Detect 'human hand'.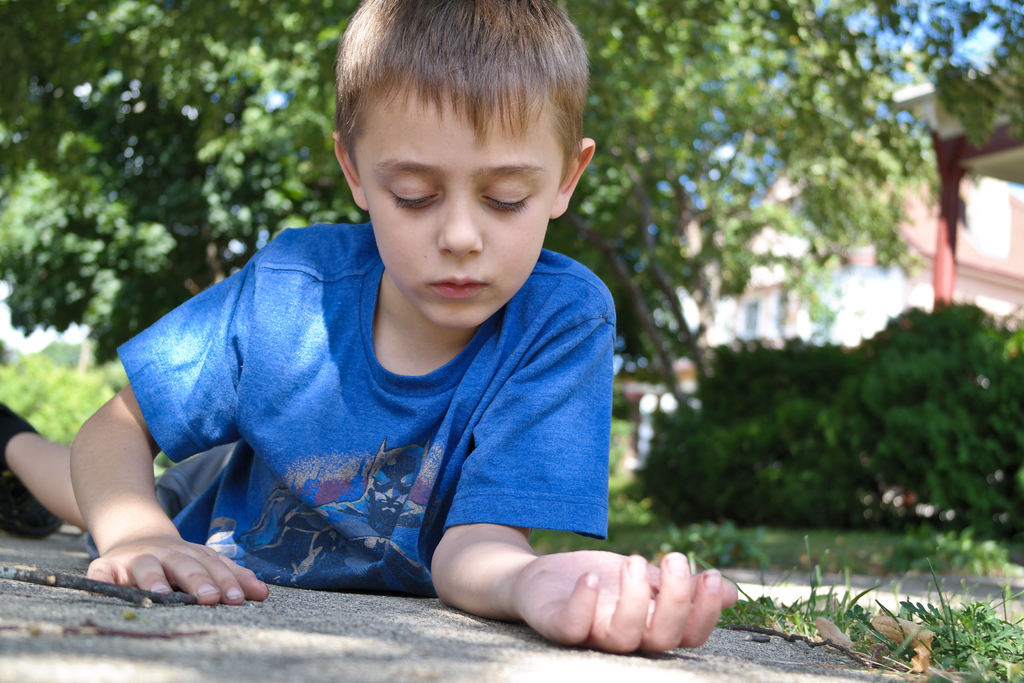
Detected at <bbox>505, 549, 742, 654</bbox>.
